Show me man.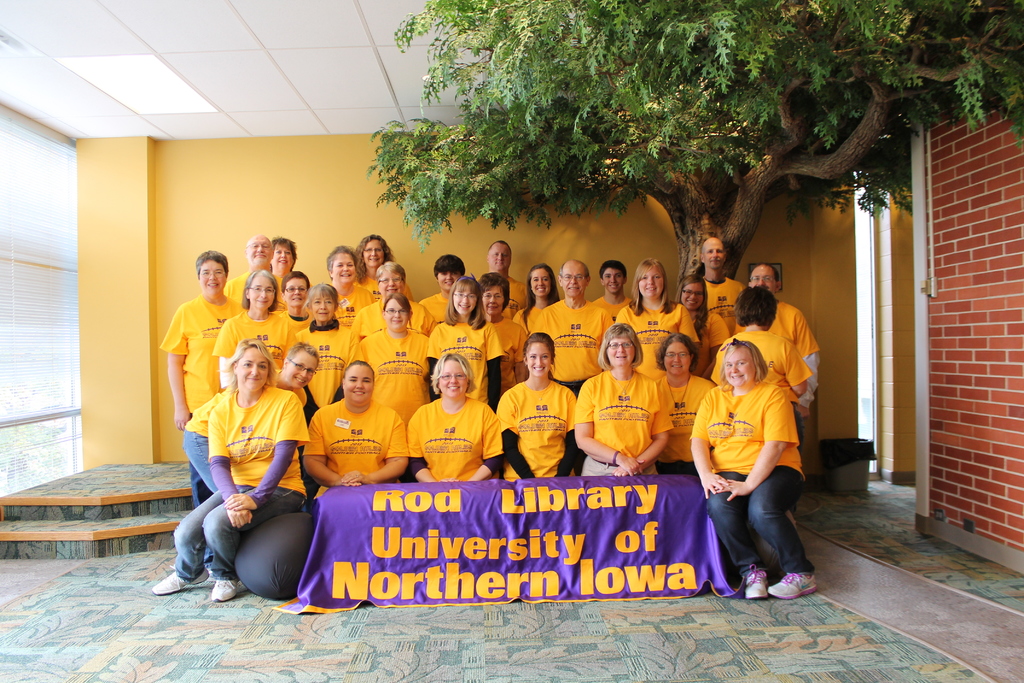
man is here: [488,240,529,320].
